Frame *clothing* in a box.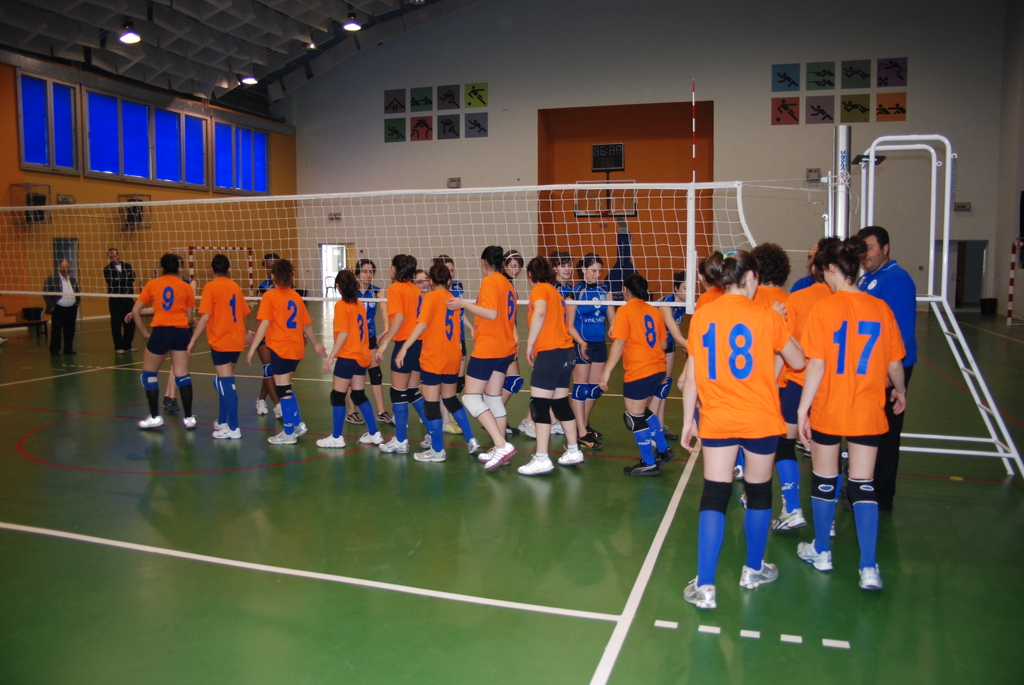
(685, 294, 792, 457).
